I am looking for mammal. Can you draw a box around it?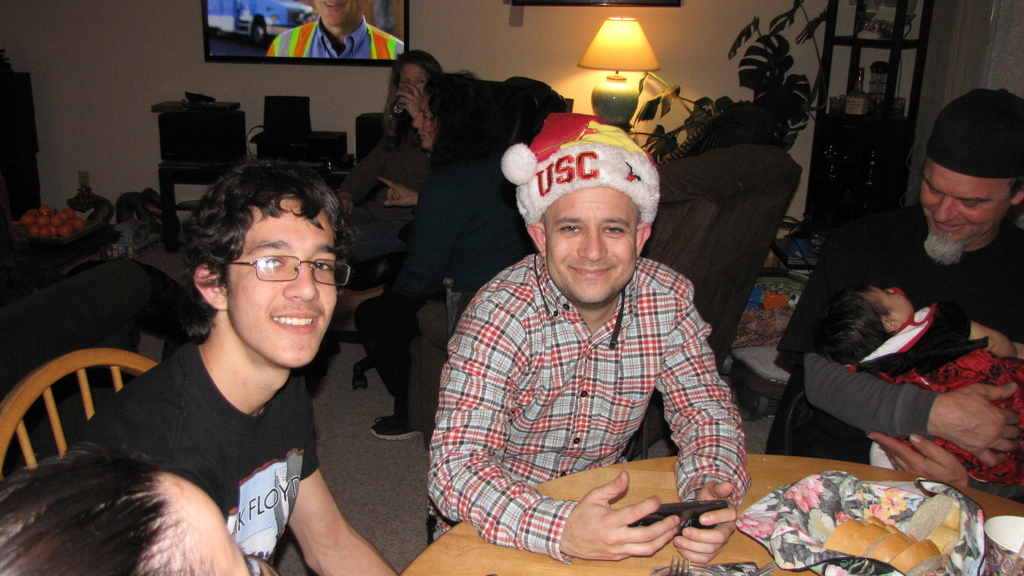
Sure, the bounding box is l=419, t=79, r=753, b=575.
